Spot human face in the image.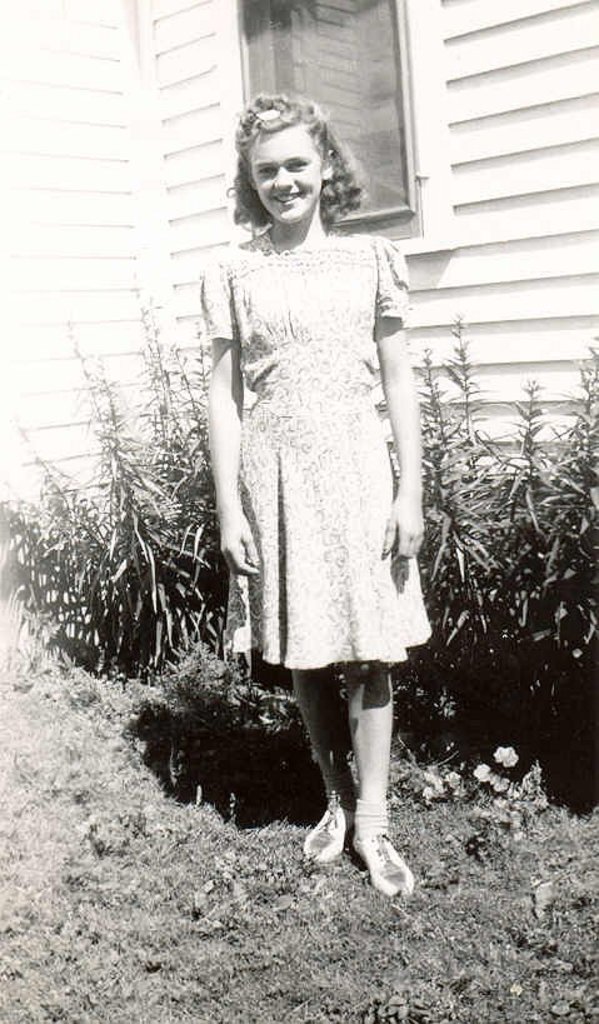
human face found at (left=241, top=105, right=340, bottom=216).
